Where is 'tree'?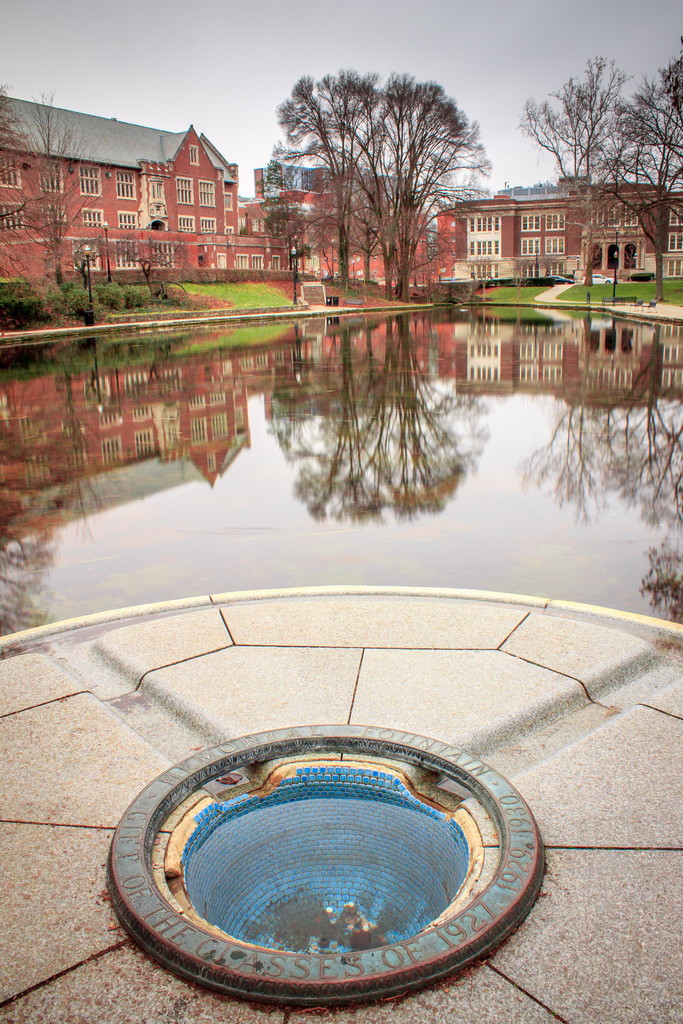
x1=281 y1=66 x2=393 y2=273.
